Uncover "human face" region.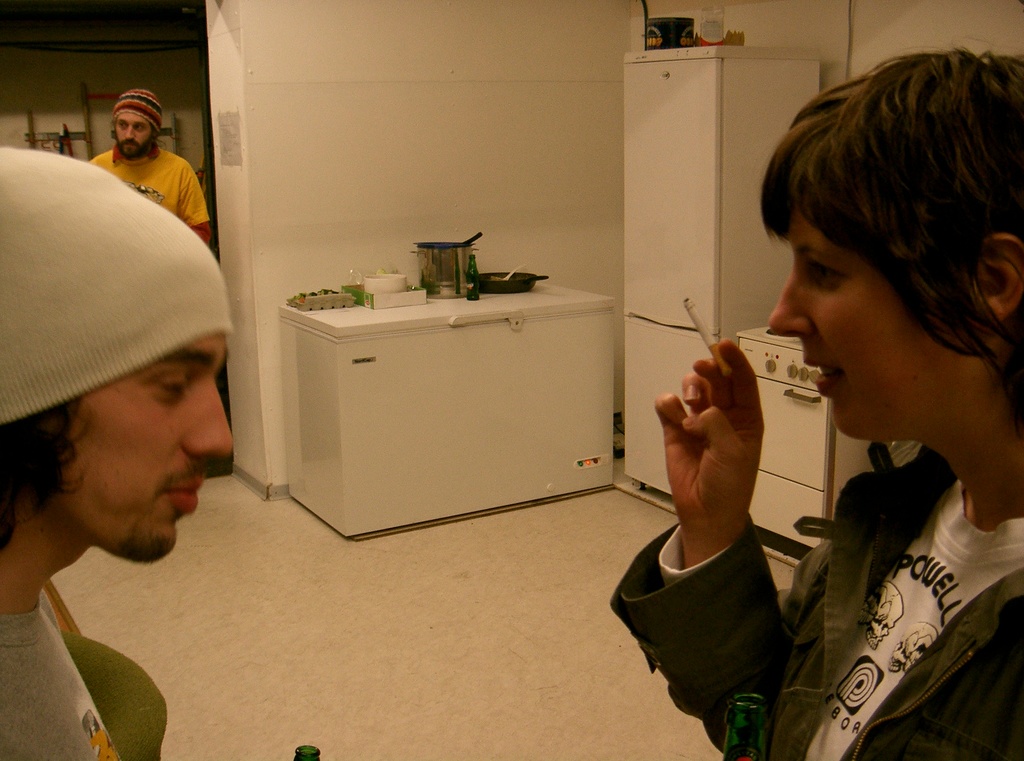
Uncovered: {"x1": 115, "y1": 110, "x2": 158, "y2": 158}.
